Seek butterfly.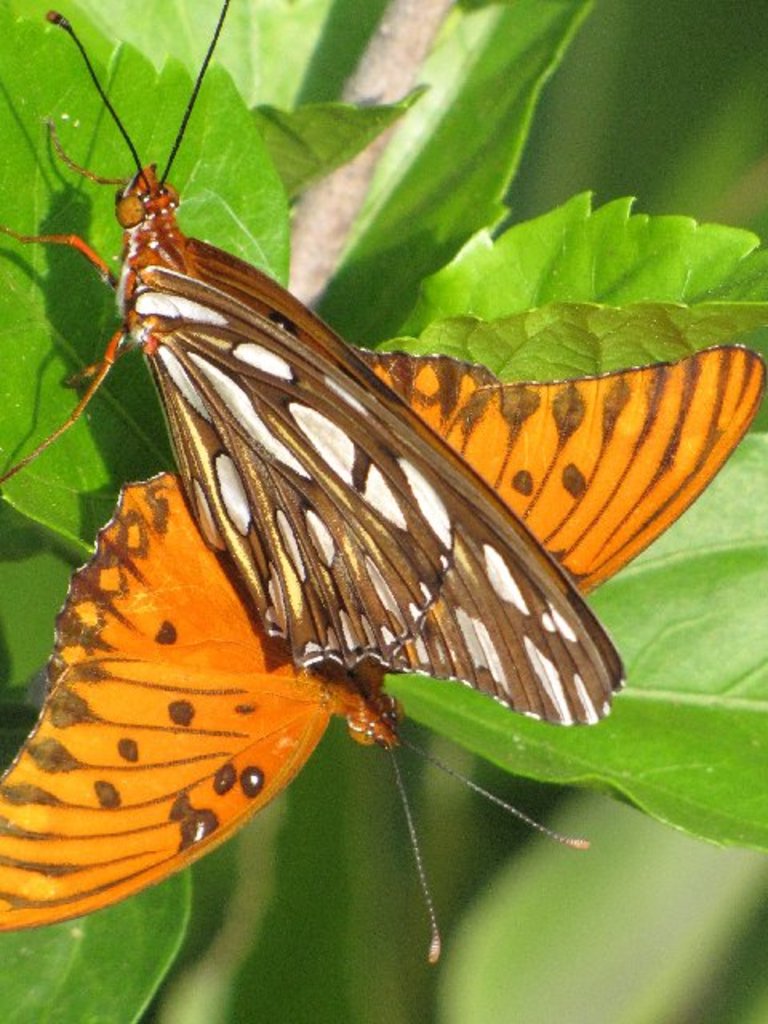
[0, 0, 627, 726].
